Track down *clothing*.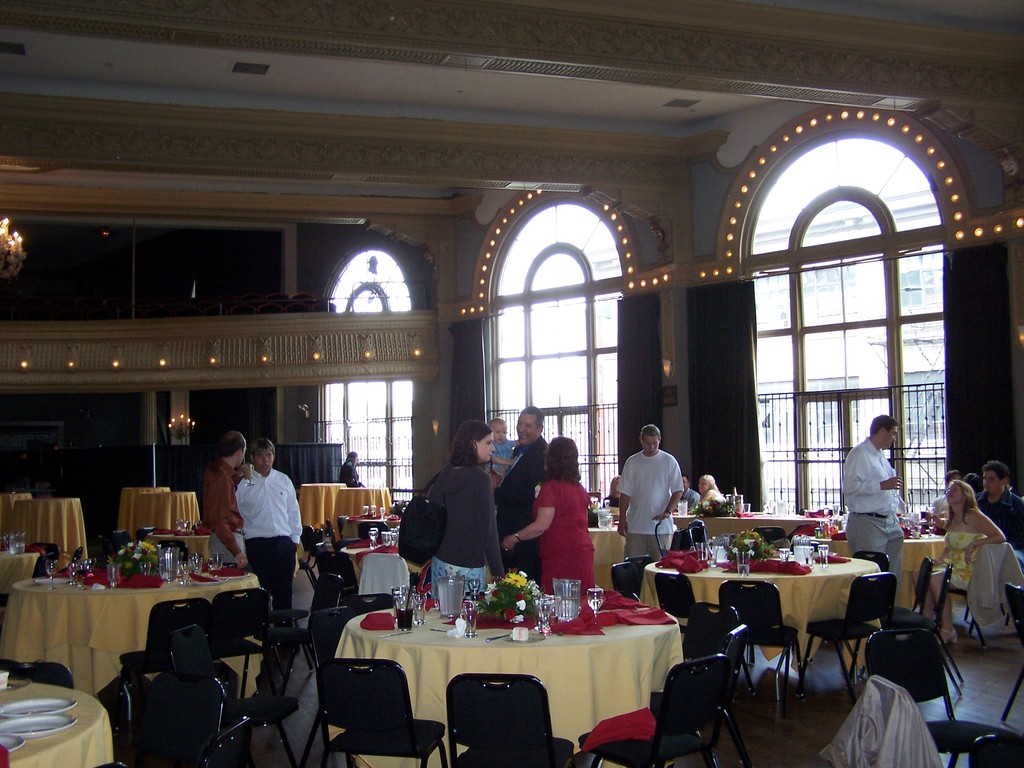
Tracked to crop(622, 447, 683, 564).
